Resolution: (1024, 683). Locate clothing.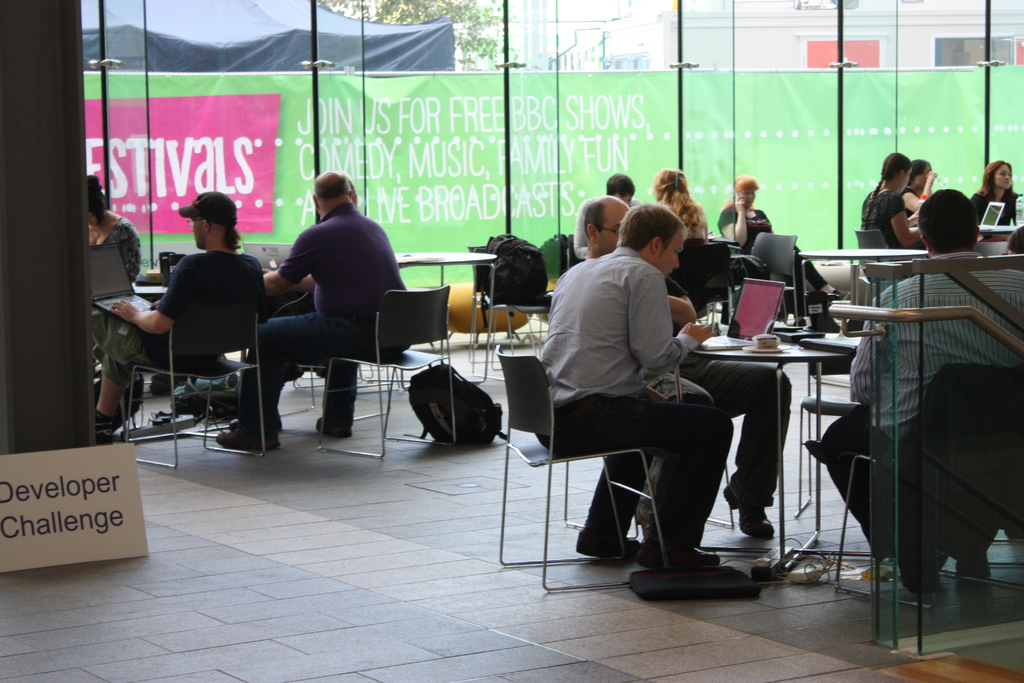
region(565, 195, 644, 262).
